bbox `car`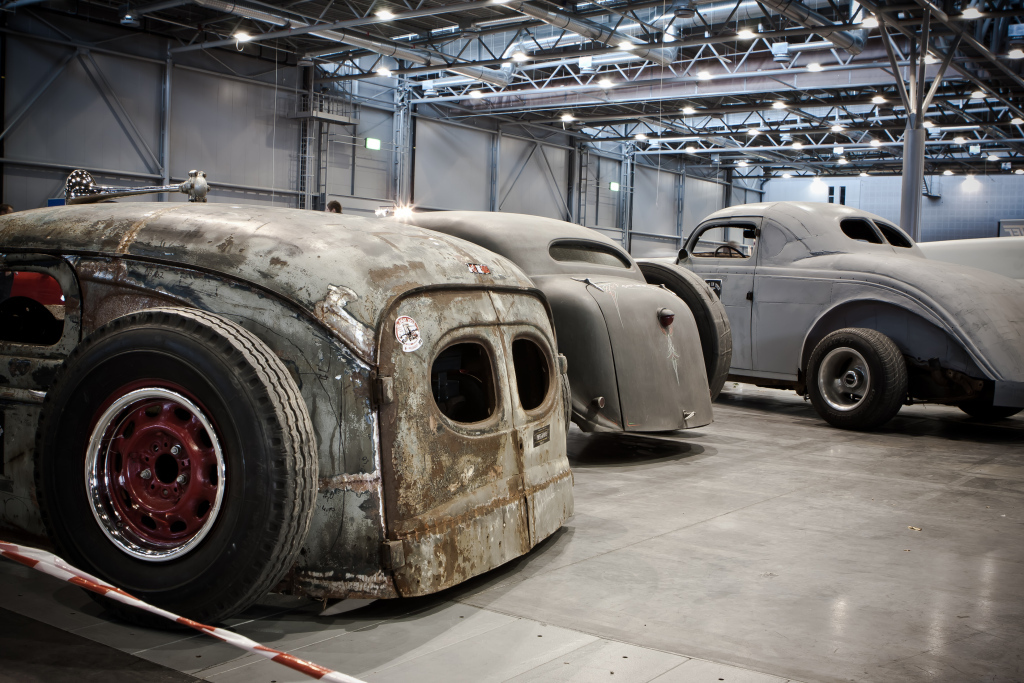
x1=675 y1=194 x2=1023 y2=429
